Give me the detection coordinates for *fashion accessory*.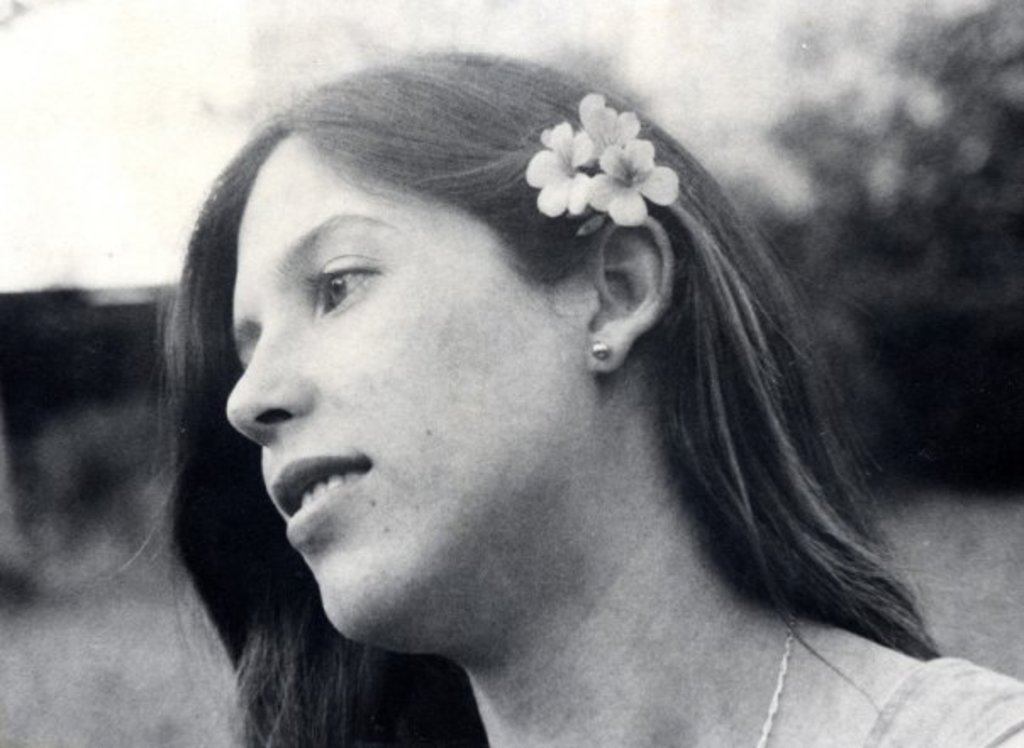
[520, 115, 588, 220].
